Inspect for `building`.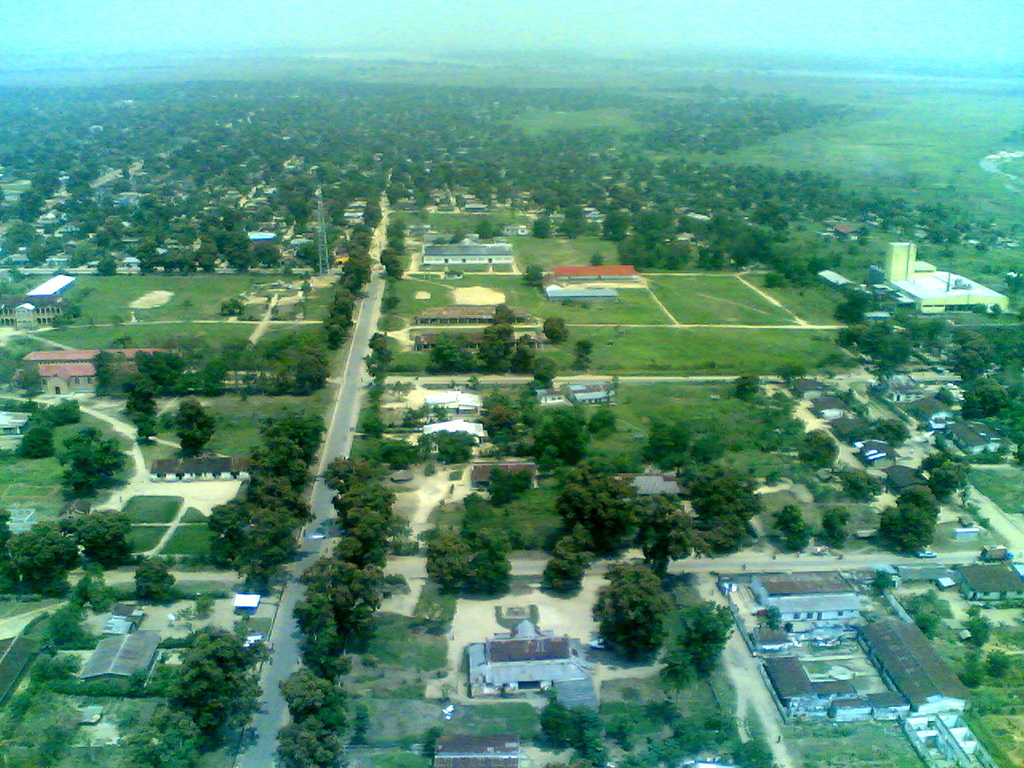
Inspection: BBox(26, 272, 75, 298).
